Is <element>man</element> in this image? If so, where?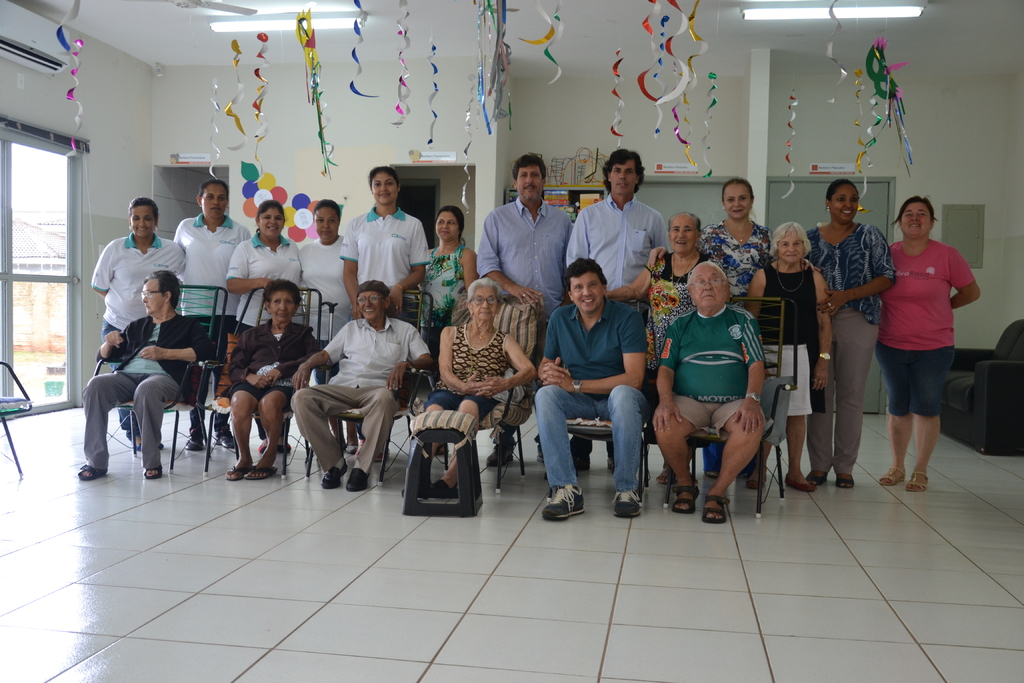
Yes, at select_region(291, 284, 414, 500).
